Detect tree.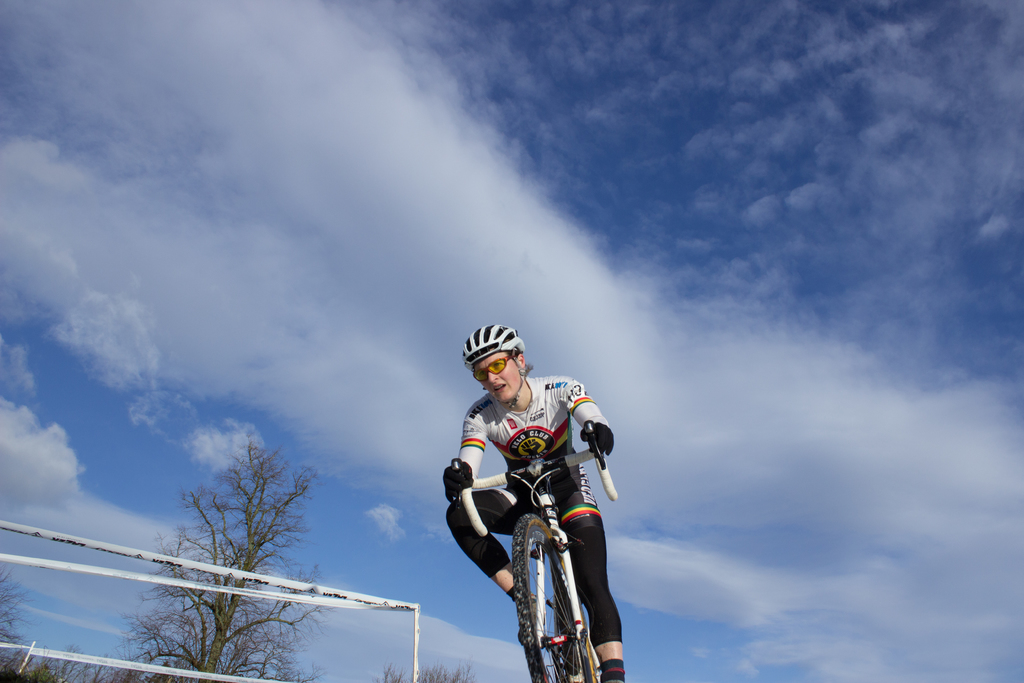
Detected at 0 638 140 682.
